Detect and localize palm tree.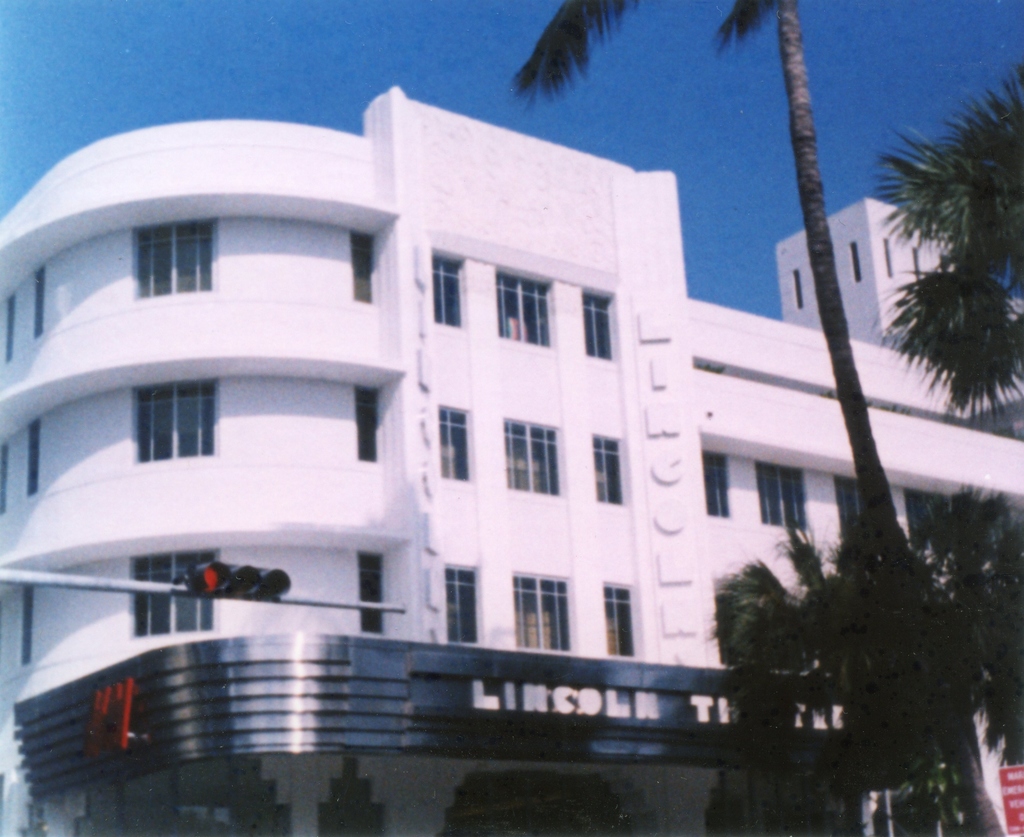
Localized at locate(756, 529, 956, 836).
